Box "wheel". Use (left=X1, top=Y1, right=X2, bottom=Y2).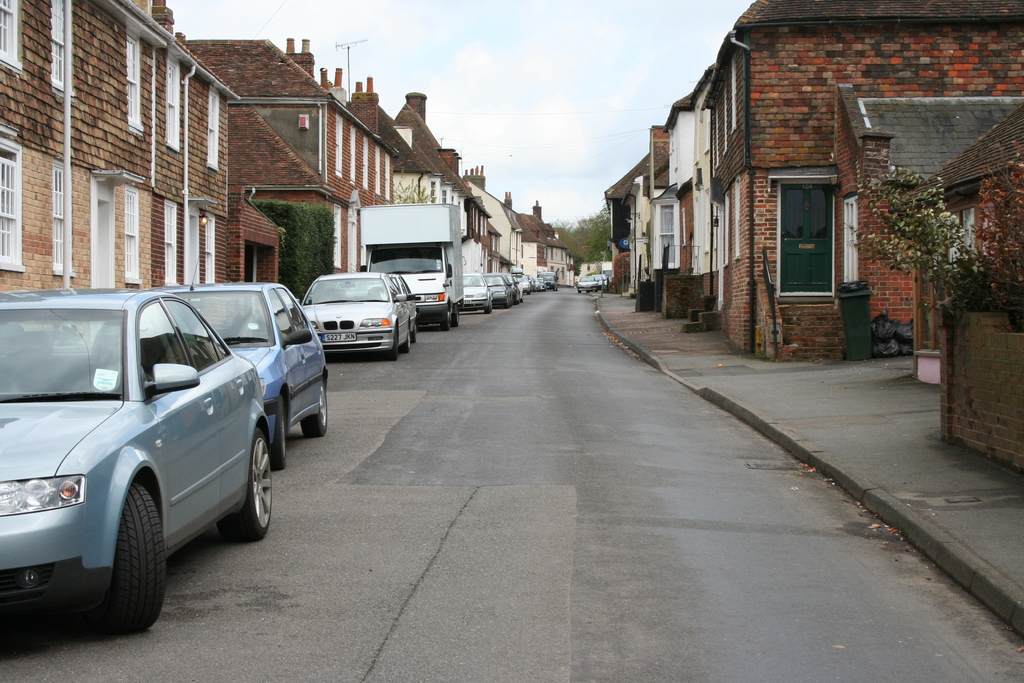
(left=221, top=429, right=272, bottom=532).
